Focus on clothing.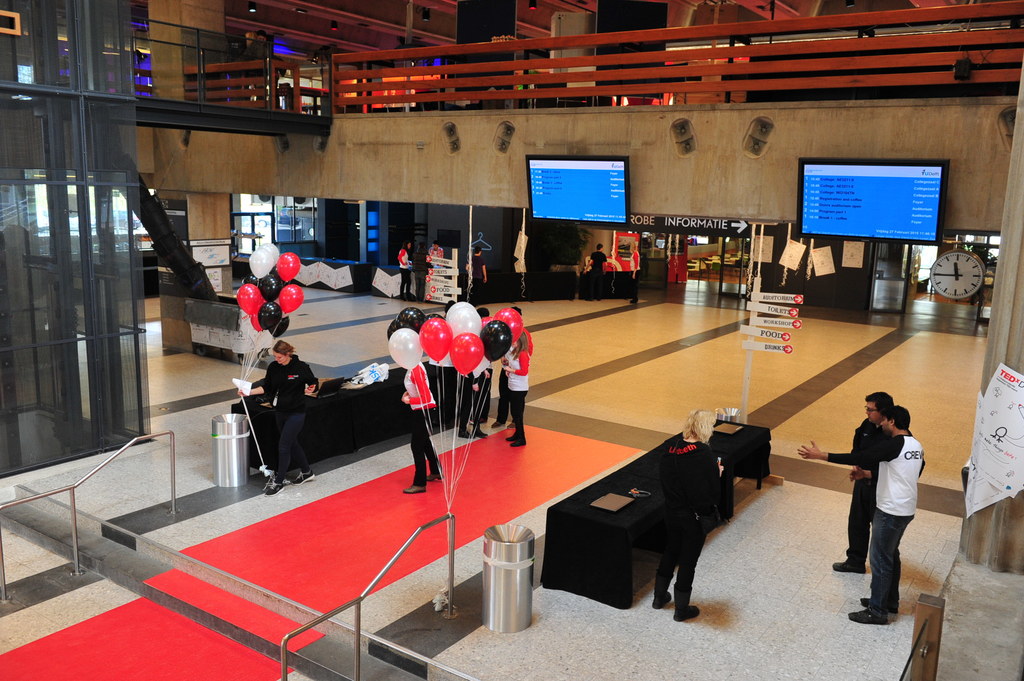
Focused at box=[847, 417, 879, 566].
